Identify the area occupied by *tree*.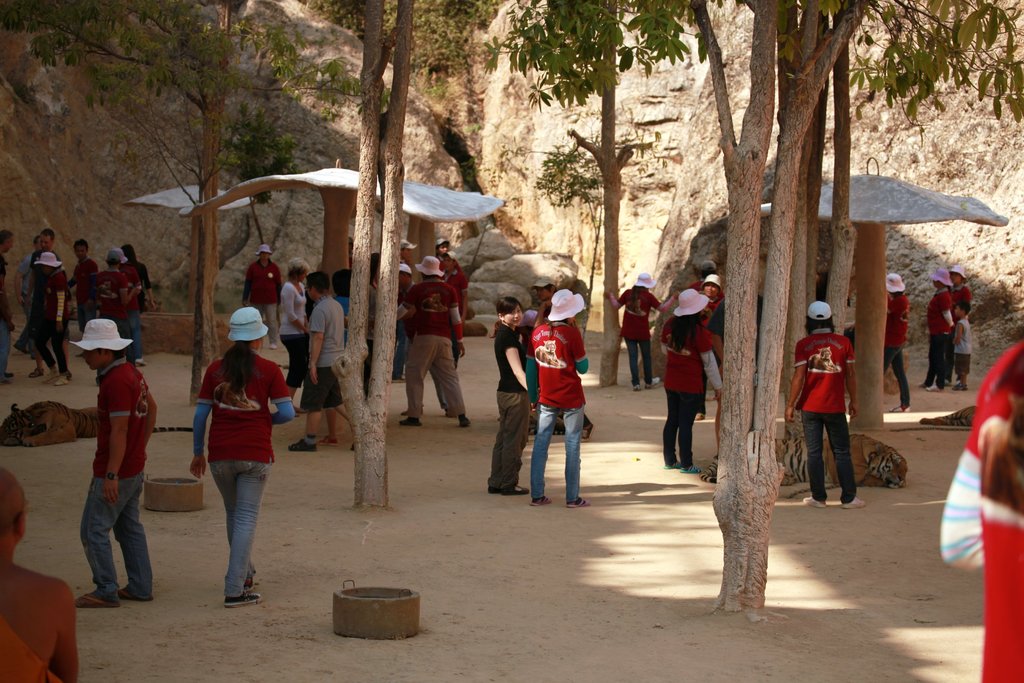
Area: Rect(744, 0, 867, 416).
